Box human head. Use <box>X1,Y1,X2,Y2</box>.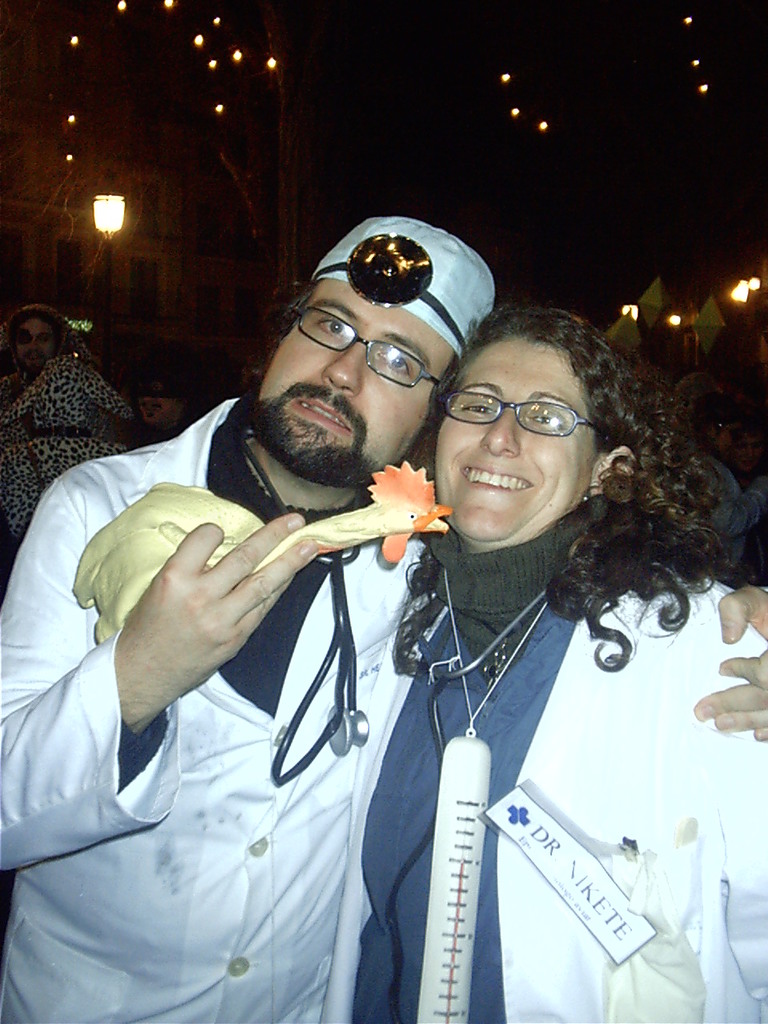
<box>249,214,494,501</box>.
